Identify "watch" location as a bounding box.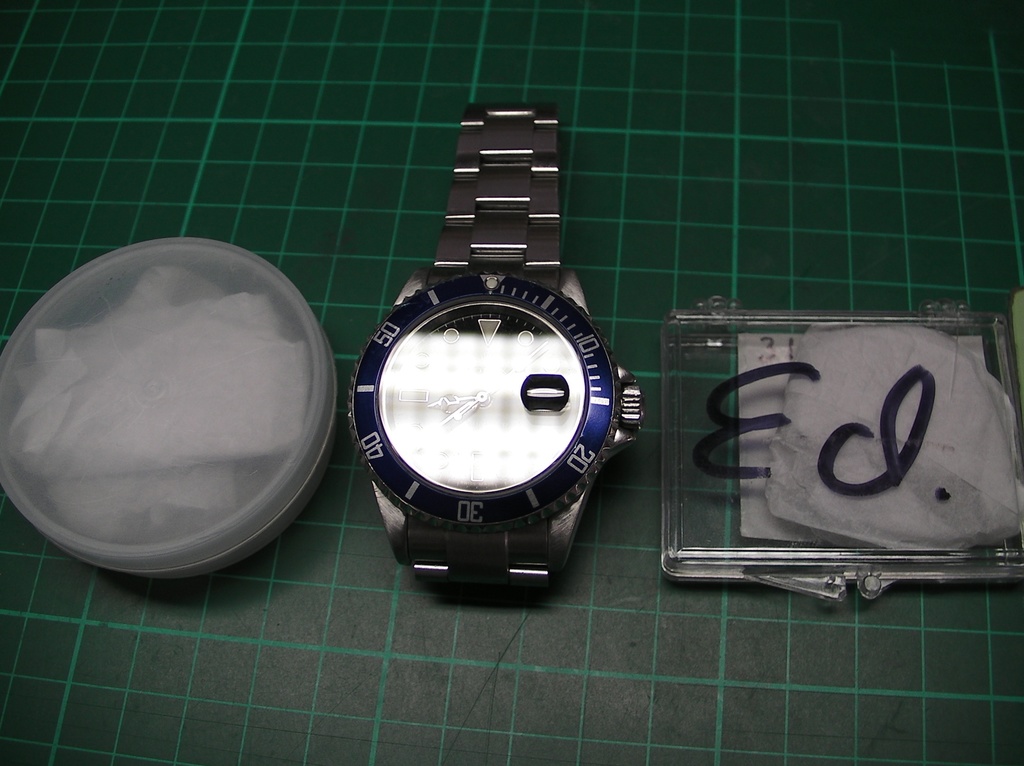
[left=347, top=97, right=644, bottom=591].
